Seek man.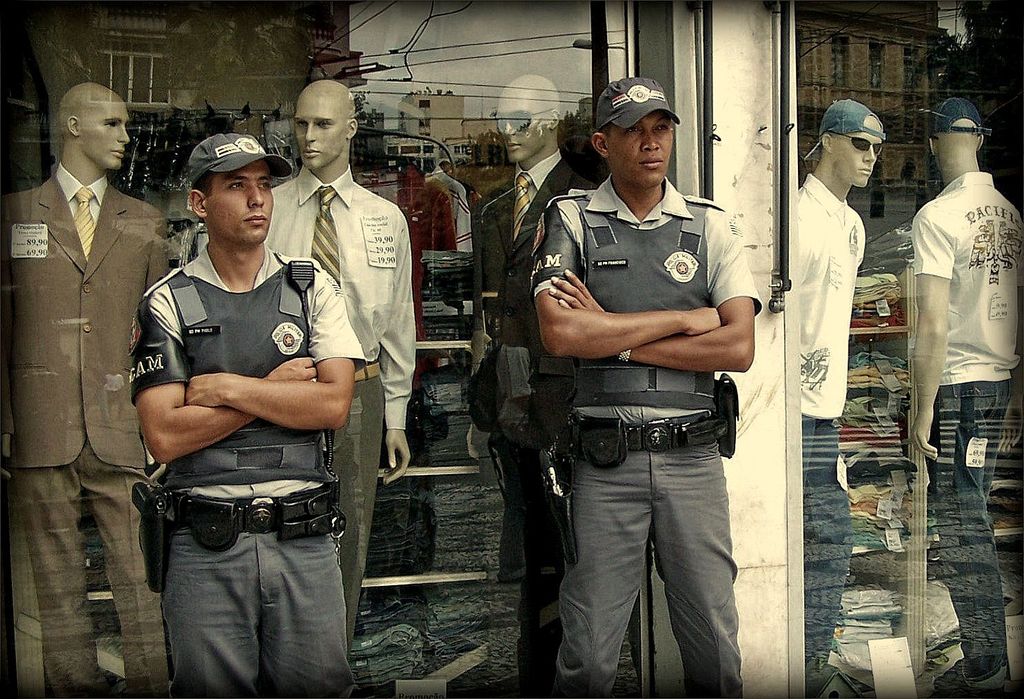
select_region(265, 79, 420, 616).
